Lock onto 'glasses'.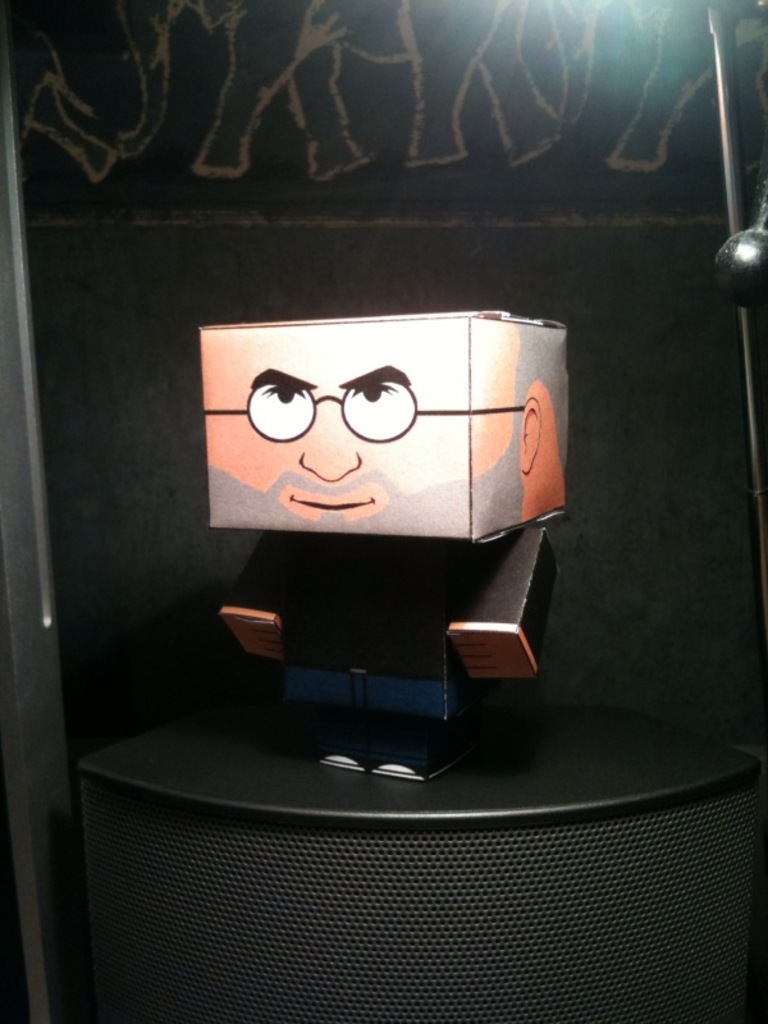
Locked: bbox(205, 376, 518, 444).
